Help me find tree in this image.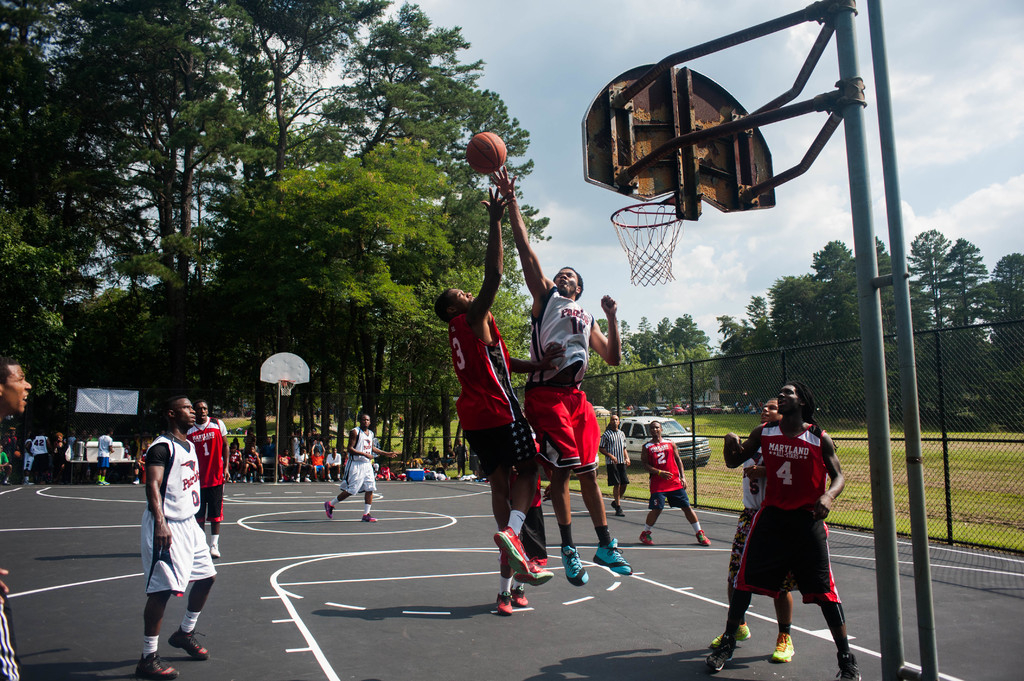
Found it: <box>991,255,1023,367</box>.
